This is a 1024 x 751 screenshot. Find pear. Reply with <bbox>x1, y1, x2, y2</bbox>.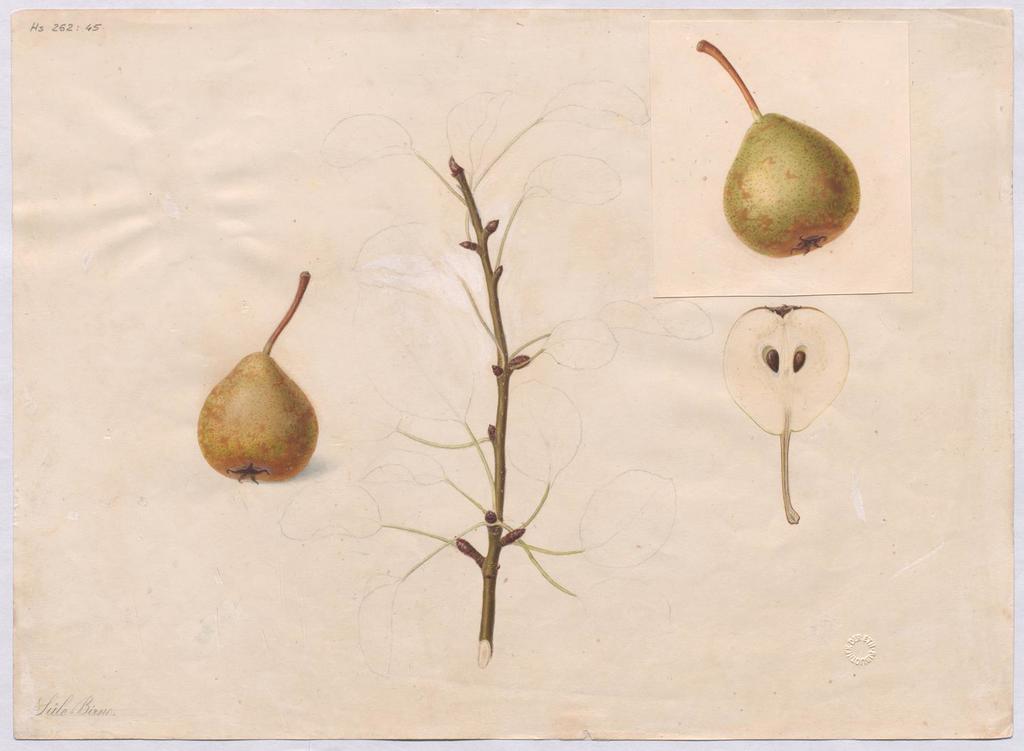
<bbox>722, 303, 848, 432</bbox>.
